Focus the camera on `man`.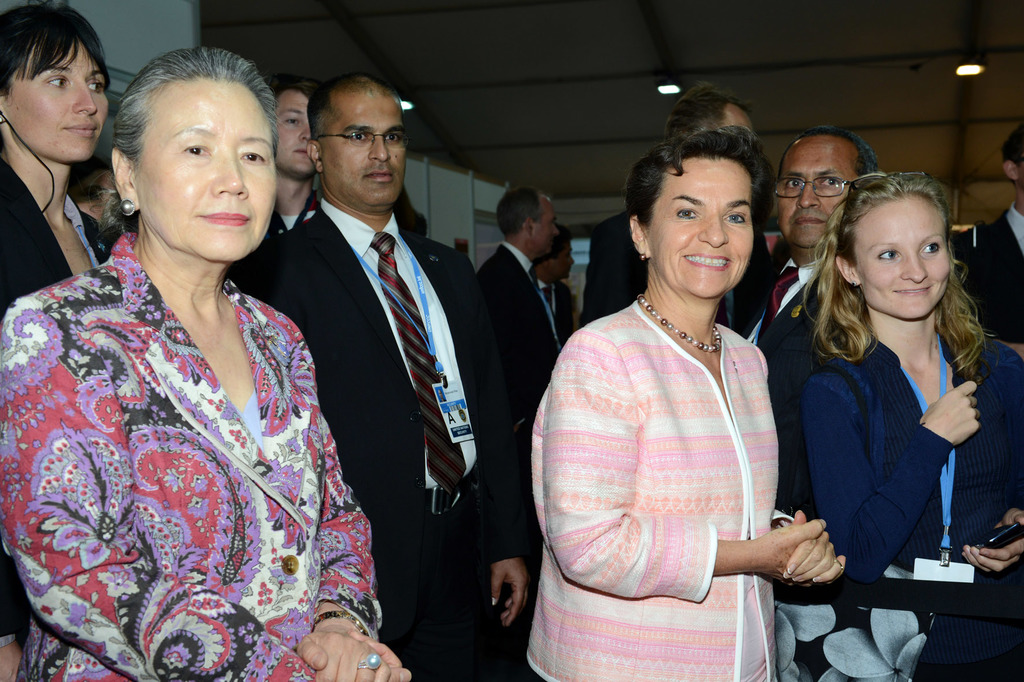
Focus region: x1=577, y1=78, x2=775, y2=335.
